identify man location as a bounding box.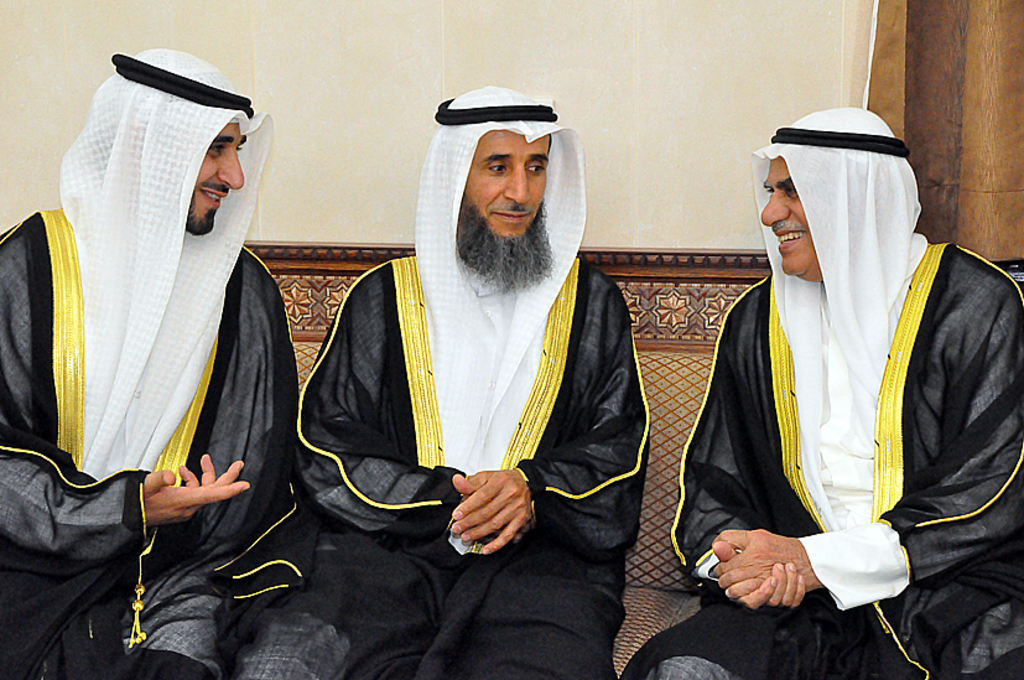
[235,84,654,679].
